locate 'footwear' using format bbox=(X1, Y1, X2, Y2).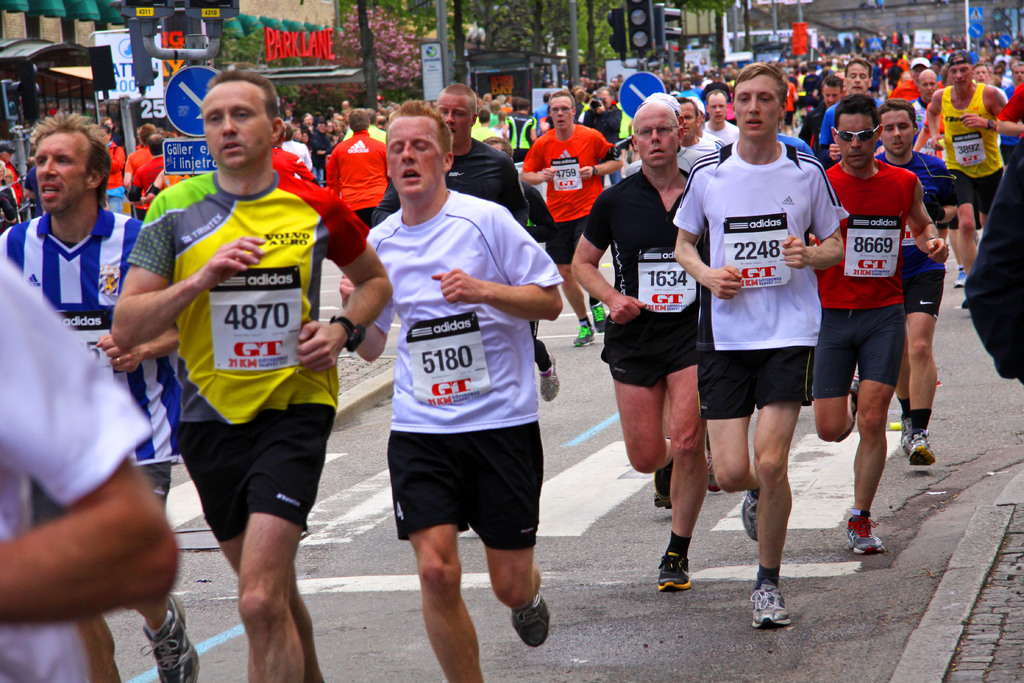
bbox=(661, 553, 691, 592).
